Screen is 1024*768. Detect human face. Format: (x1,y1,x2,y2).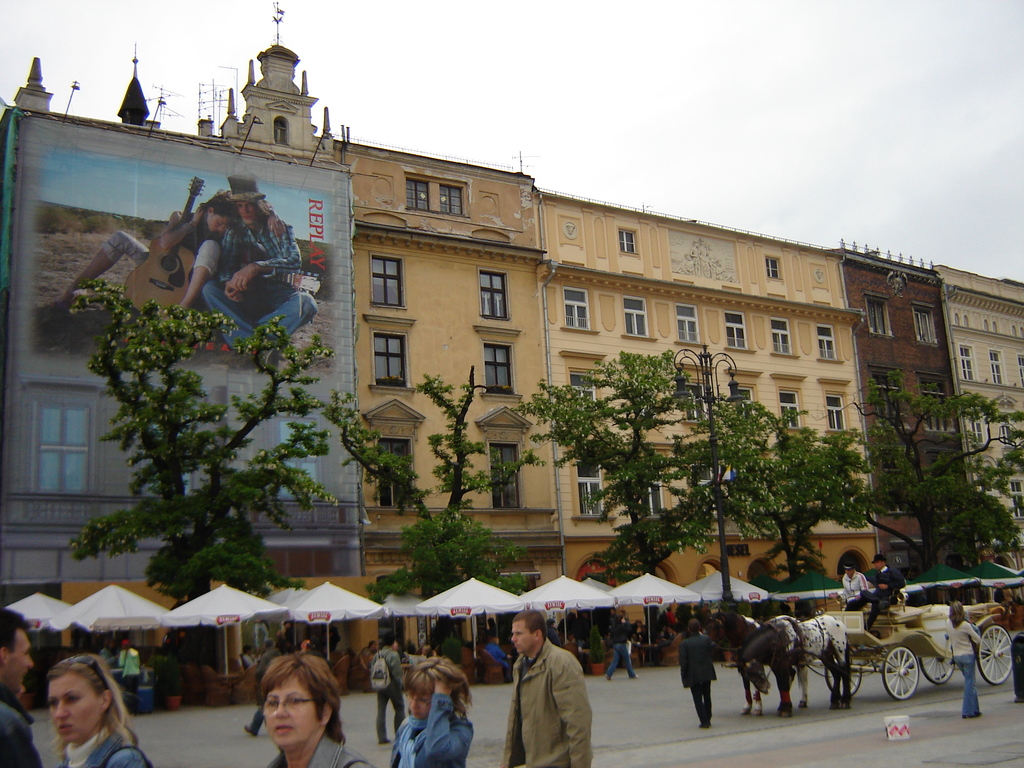
(265,664,323,744).
